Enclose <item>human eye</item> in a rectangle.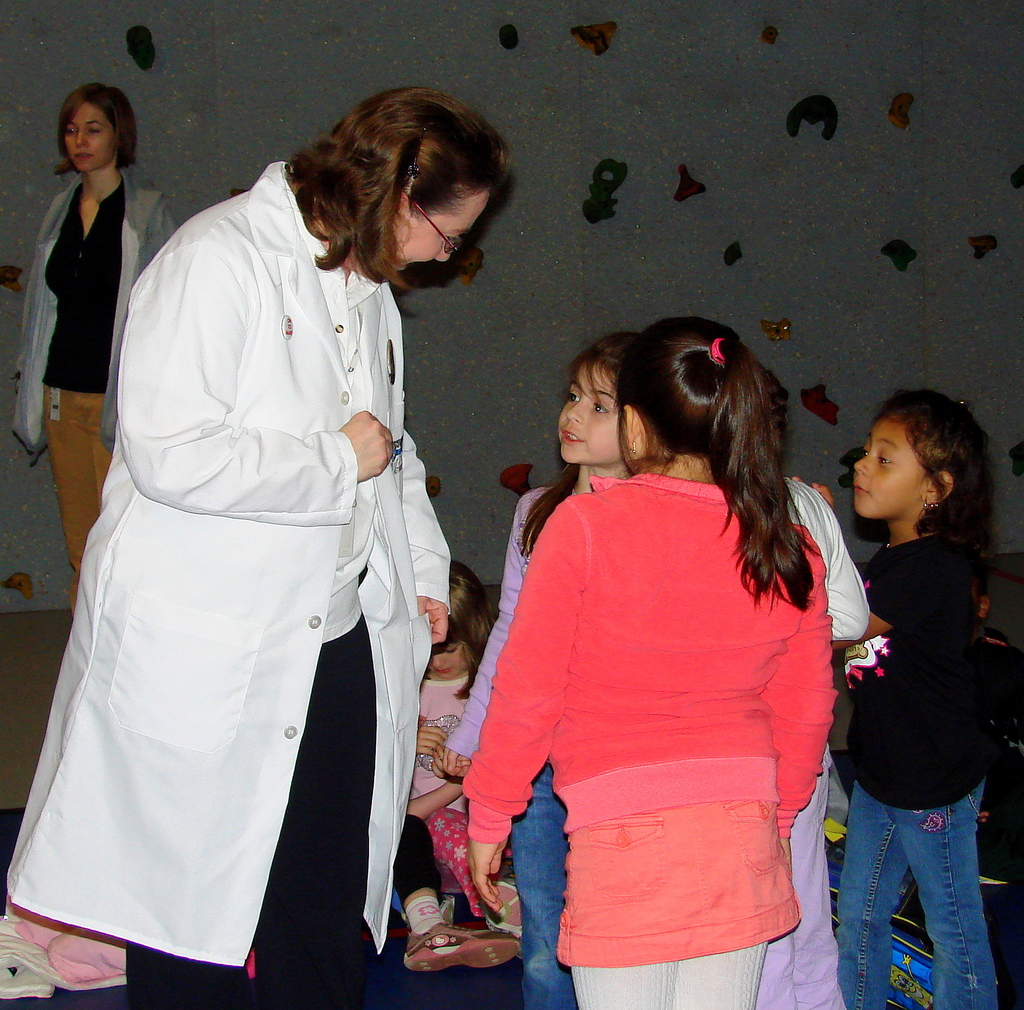
566, 389, 580, 403.
